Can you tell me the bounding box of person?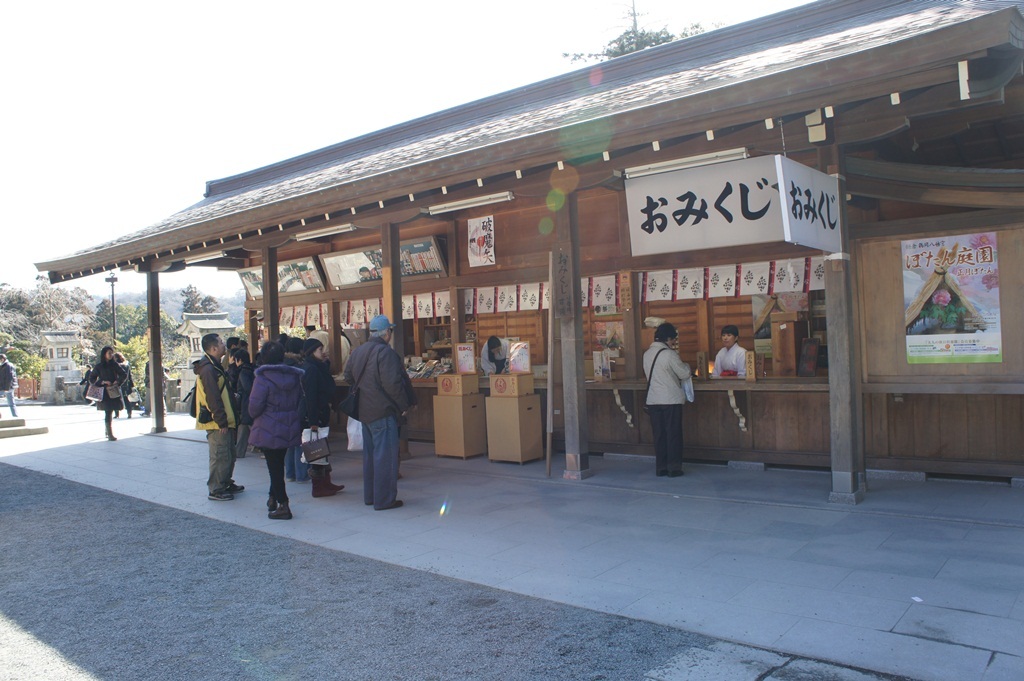
644 308 706 478.
